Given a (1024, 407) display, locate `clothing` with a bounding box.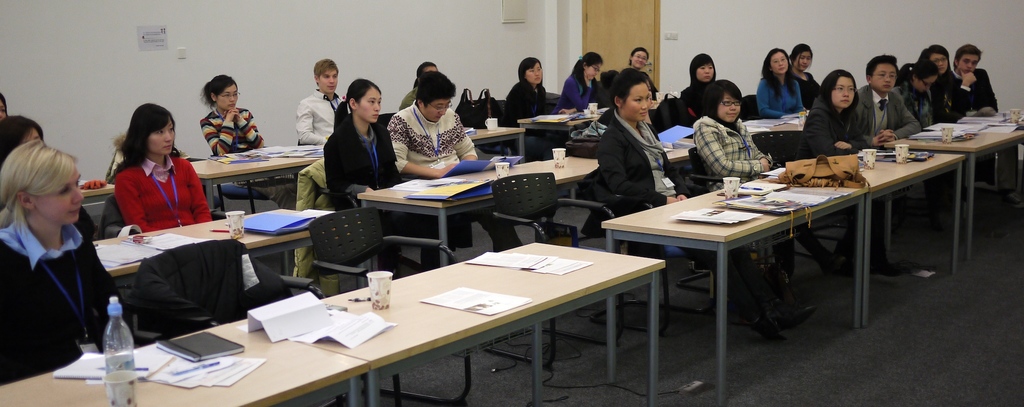
Located: (x1=797, y1=90, x2=868, y2=160).
